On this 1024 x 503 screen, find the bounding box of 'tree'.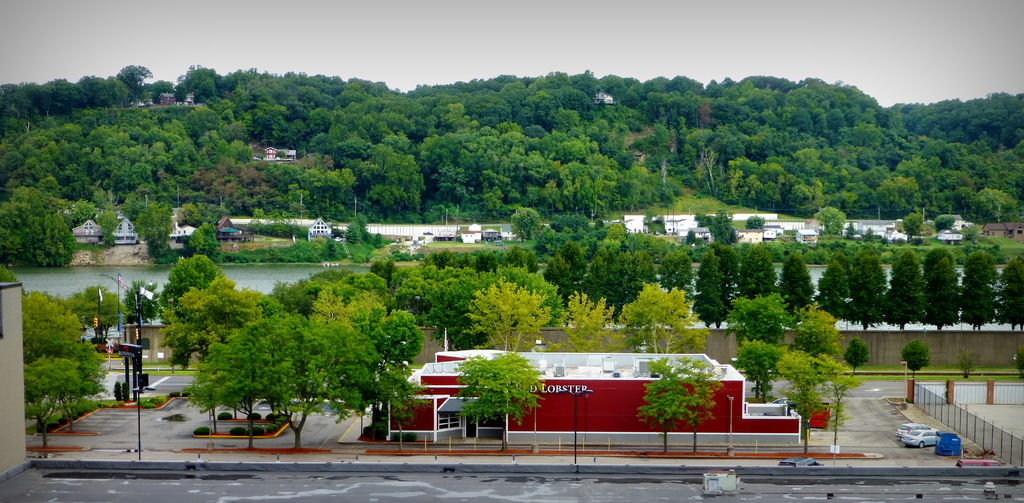
Bounding box: region(720, 125, 766, 202).
